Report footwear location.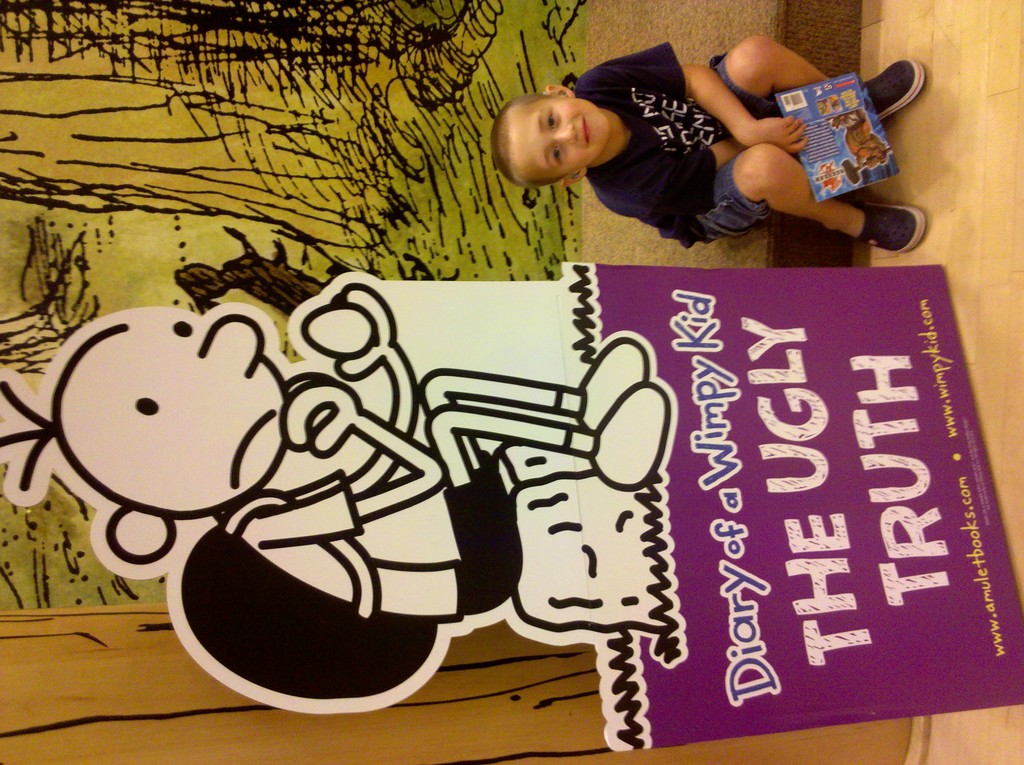
Report: detection(860, 197, 925, 253).
